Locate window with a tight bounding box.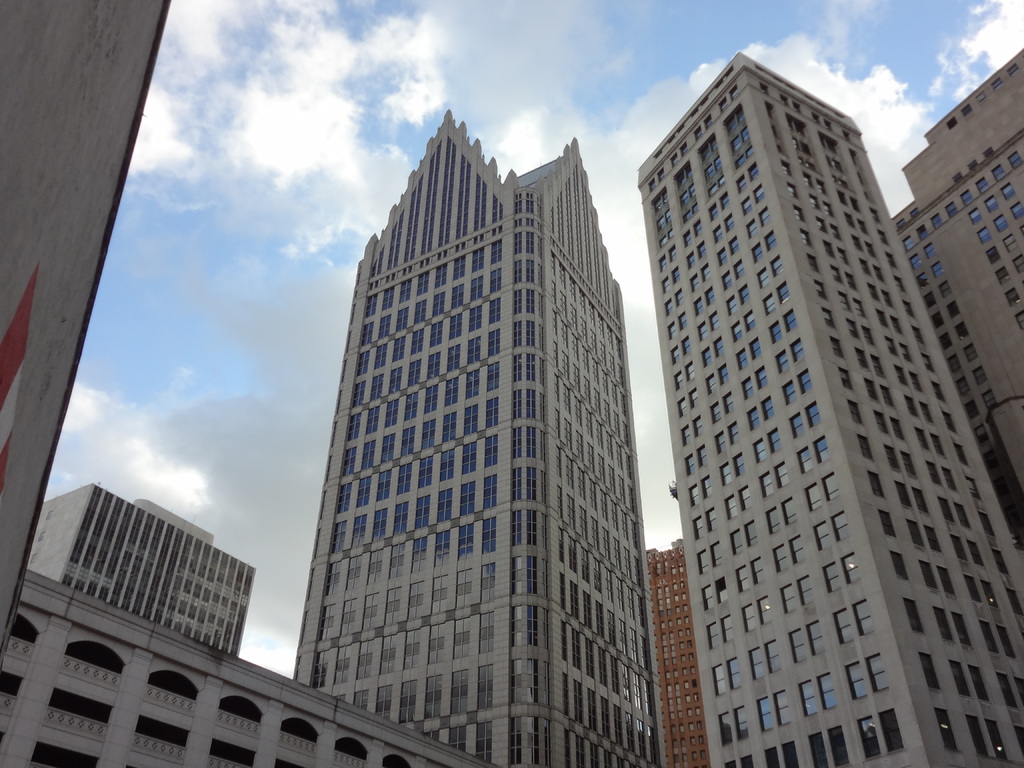
<region>816, 433, 830, 463</region>.
